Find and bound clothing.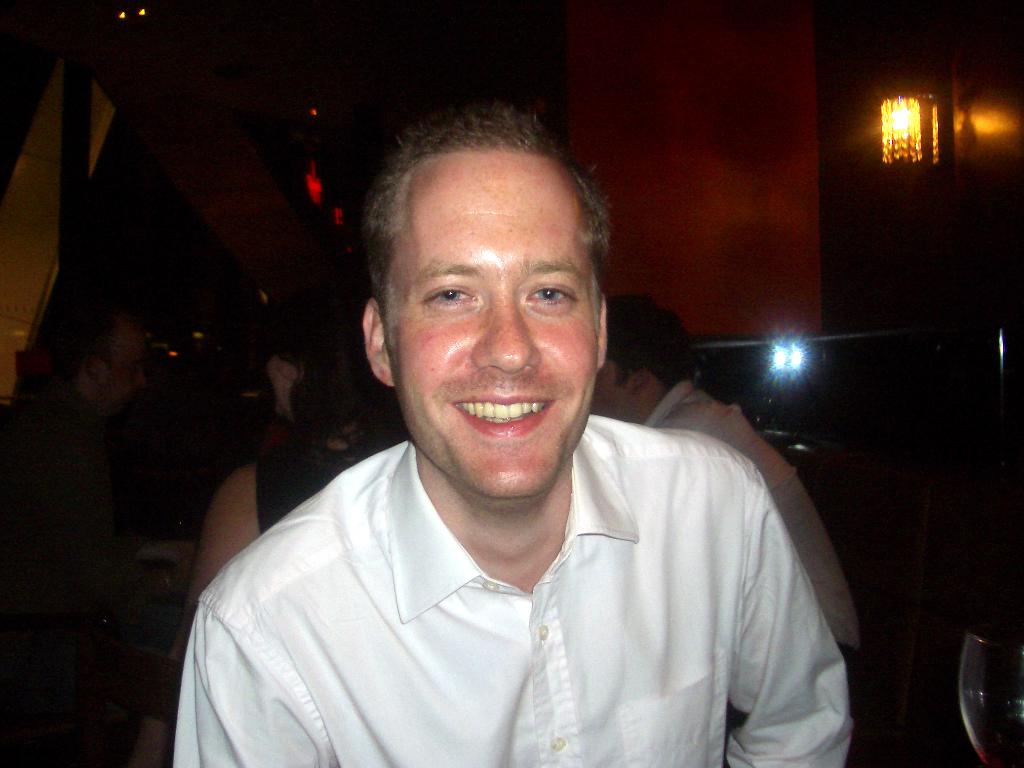
Bound: l=646, t=376, r=862, b=655.
